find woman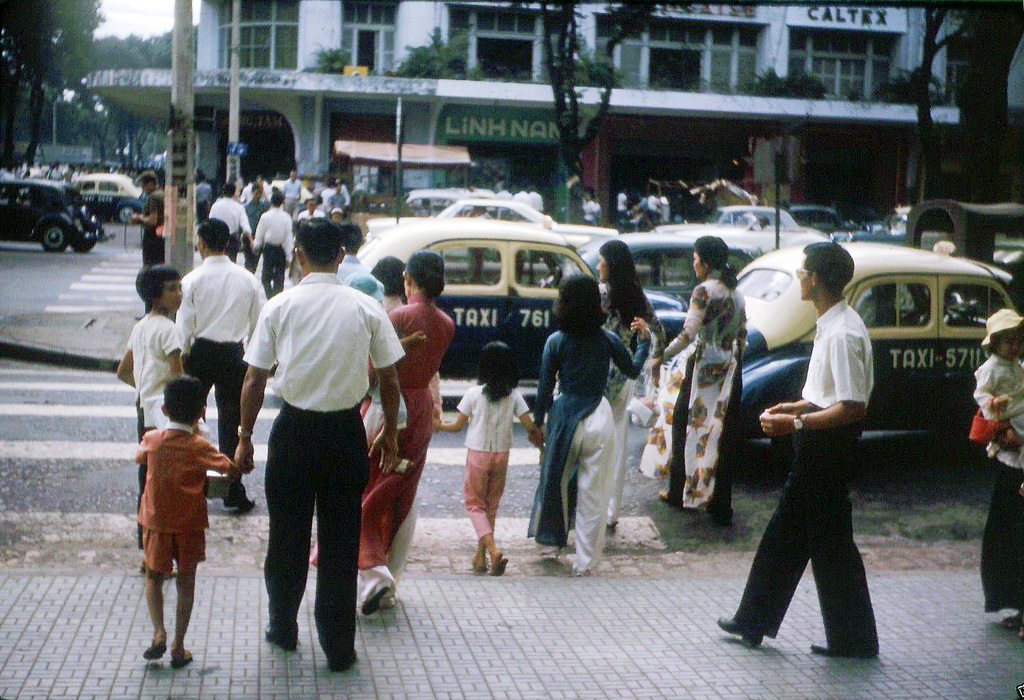
l=307, t=247, r=458, b=612
